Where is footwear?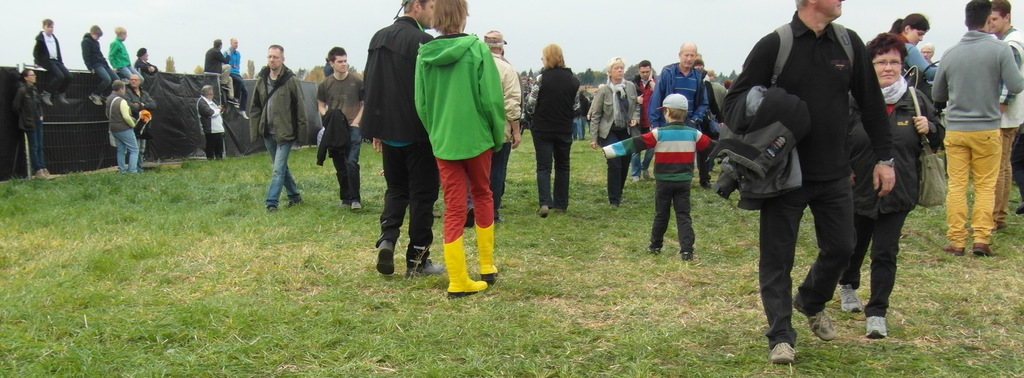
630,173,640,185.
